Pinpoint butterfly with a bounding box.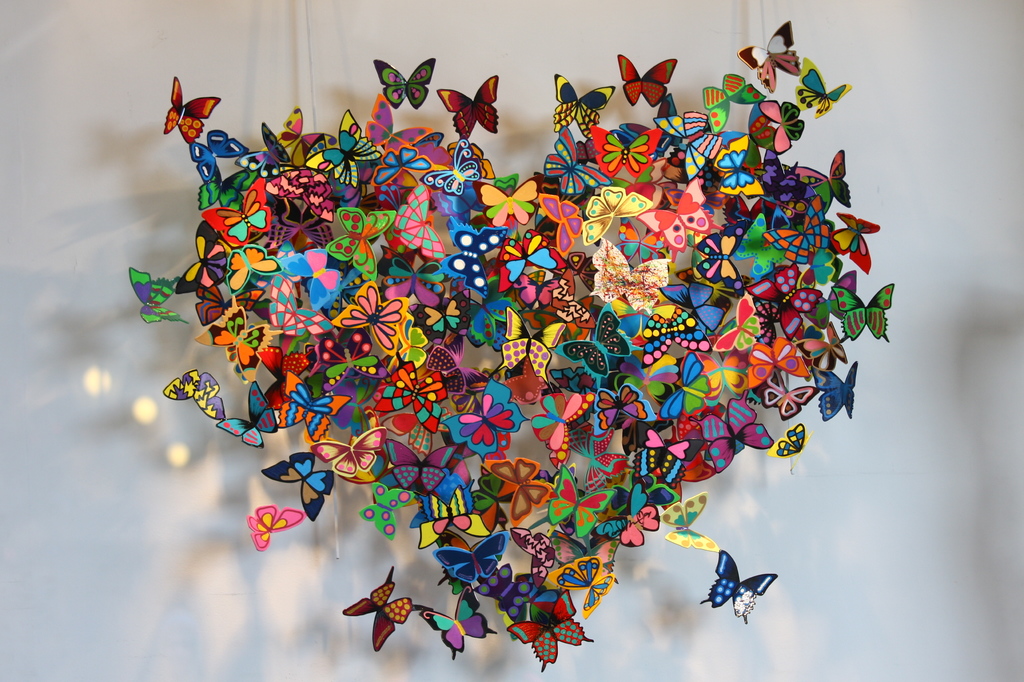
bbox=[510, 530, 556, 587].
